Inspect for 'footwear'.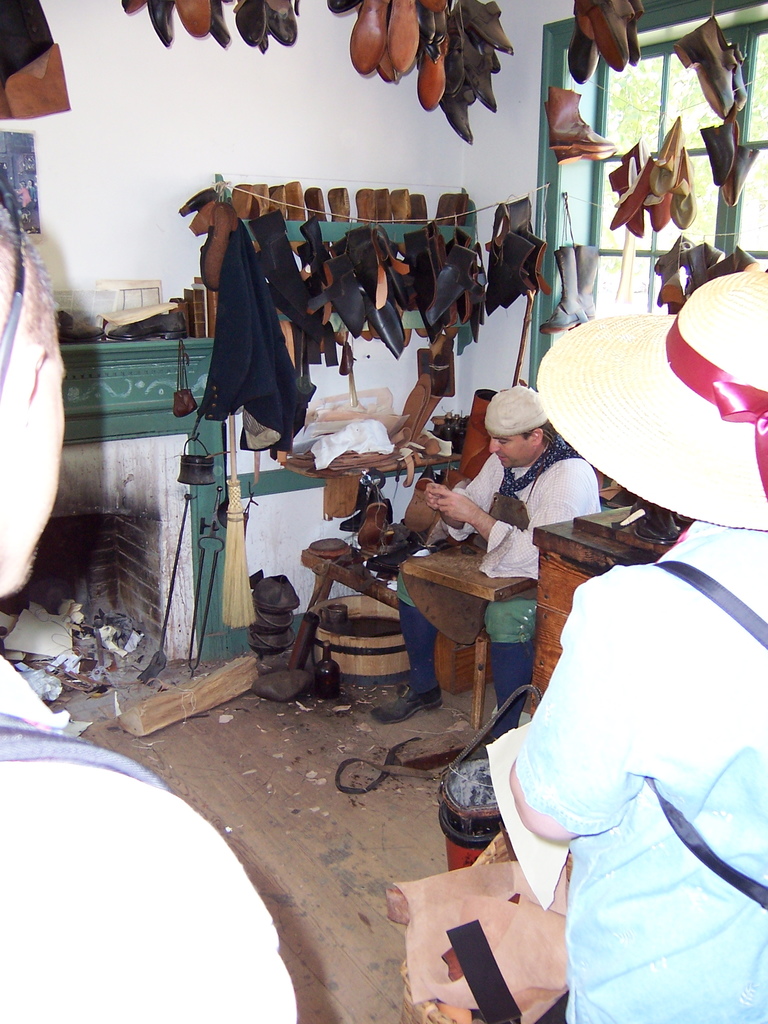
Inspection: locate(546, 105, 620, 164).
